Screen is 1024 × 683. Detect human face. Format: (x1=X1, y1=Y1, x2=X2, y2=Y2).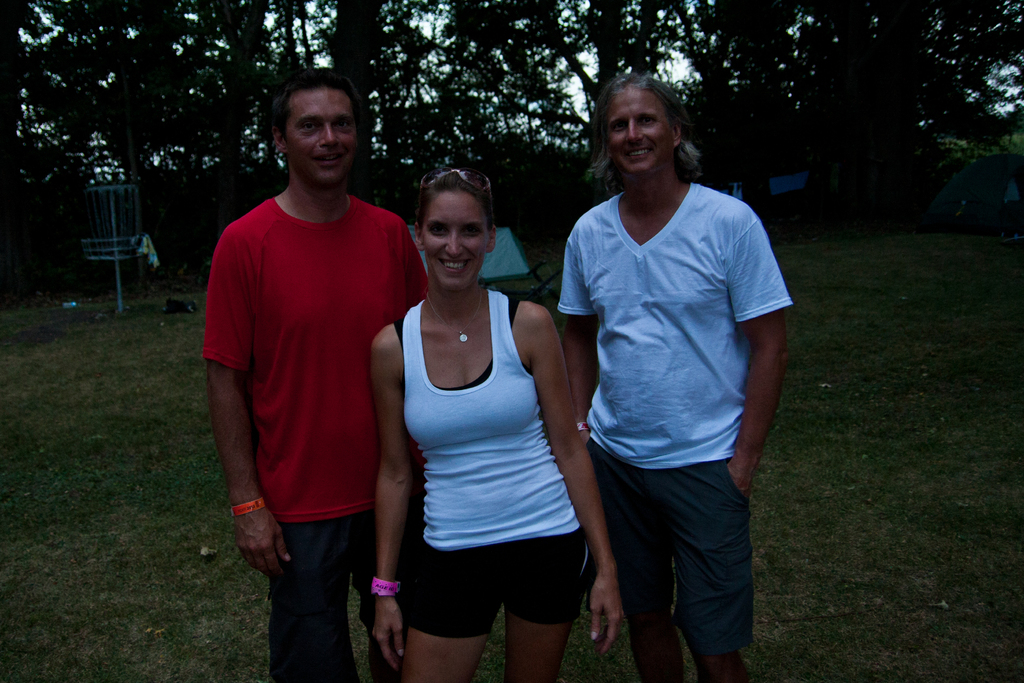
(x1=605, y1=85, x2=669, y2=174).
